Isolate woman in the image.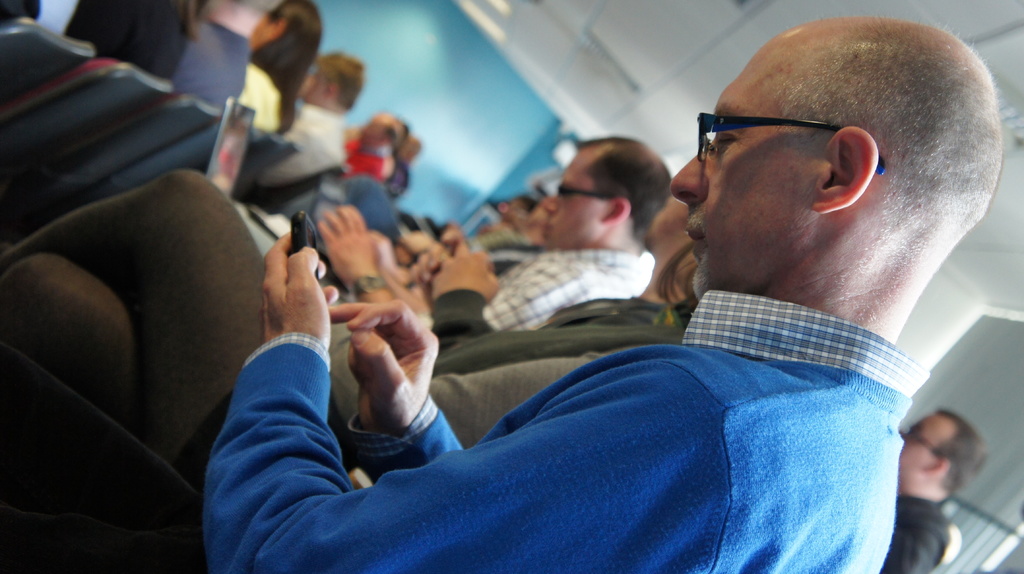
Isolated region: [x1=0, y1=198, x2=703, y2=445].
